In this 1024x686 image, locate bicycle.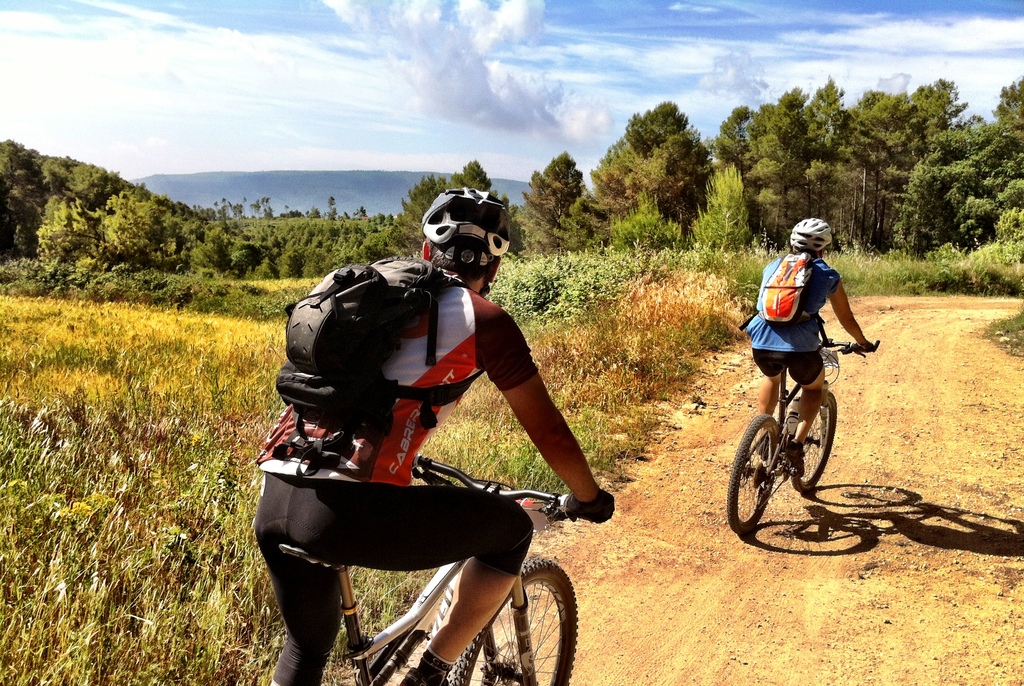
Bounding box: select_region(726, 334, 883, 538).
